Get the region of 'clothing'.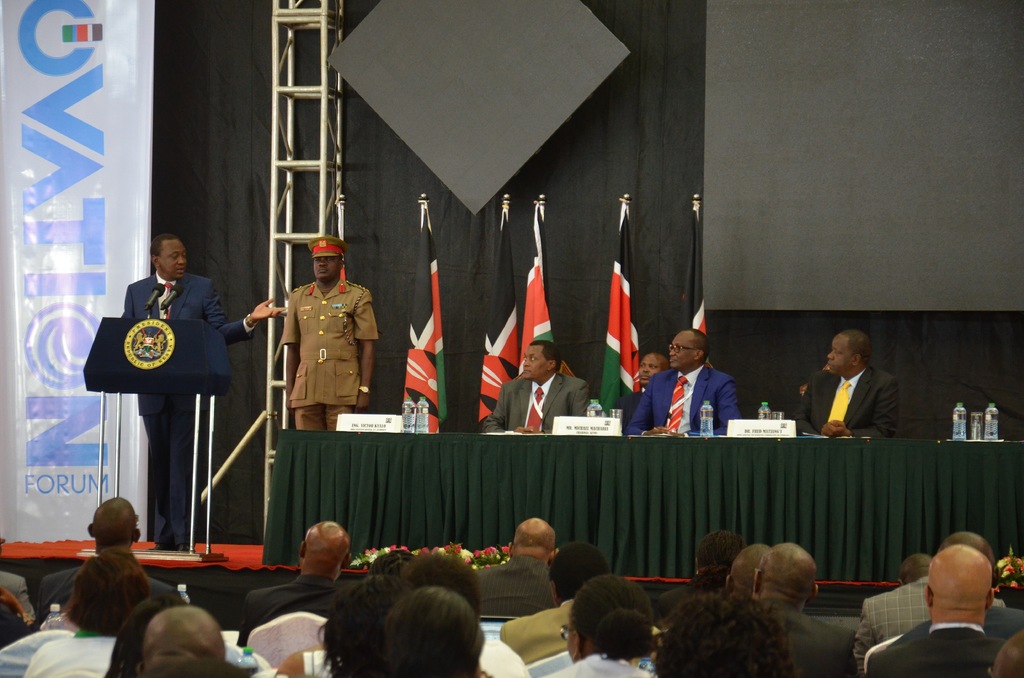
region(483, 375, 586, 432).
